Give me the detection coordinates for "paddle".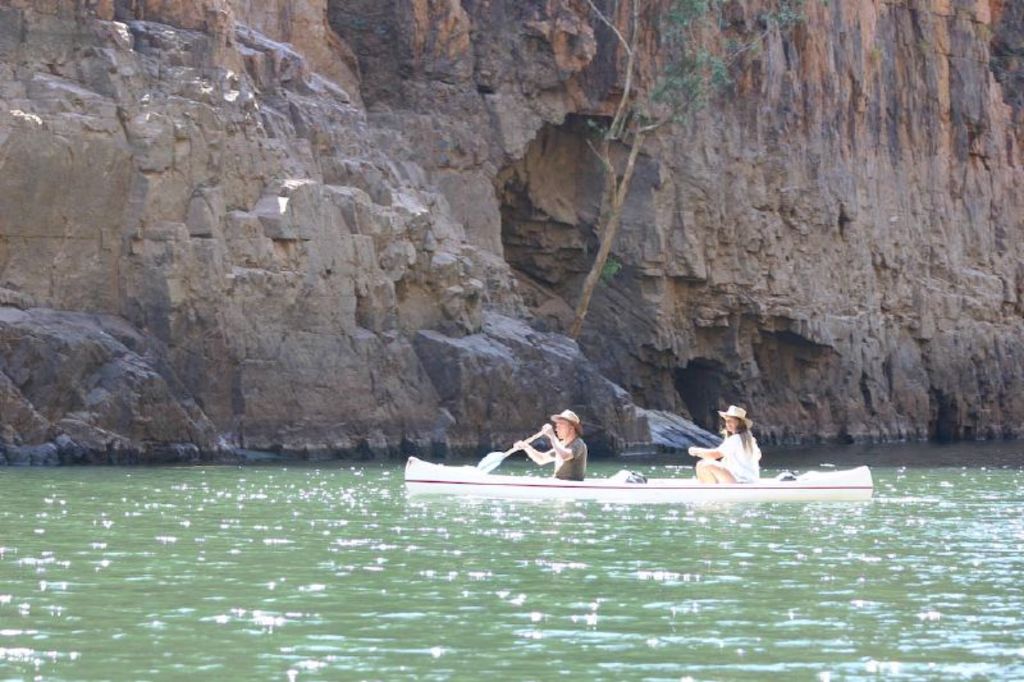
477:430:544:468.
